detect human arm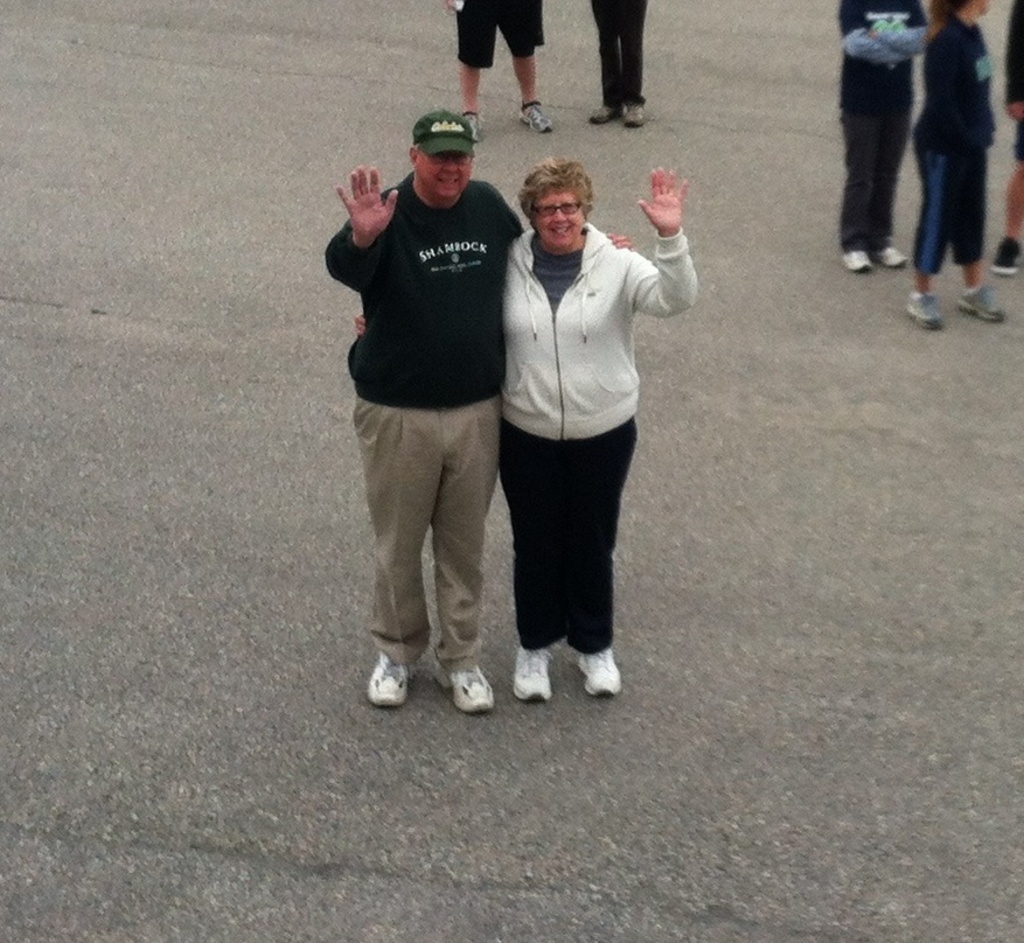
locate(838, 0, 913, 64)
